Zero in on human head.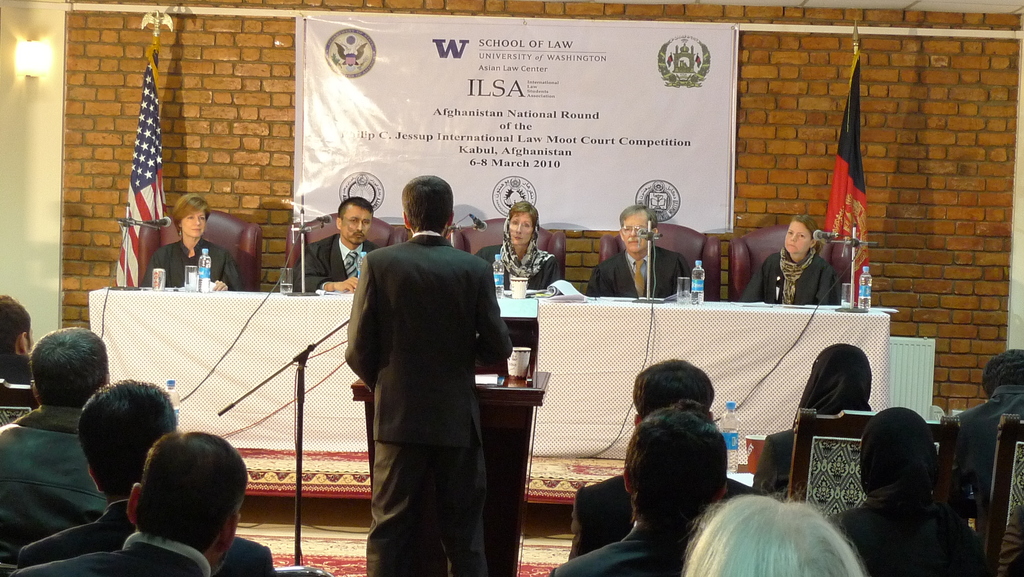
Zeroed in: x1=626 y1=398 x2=735 y2=523.
